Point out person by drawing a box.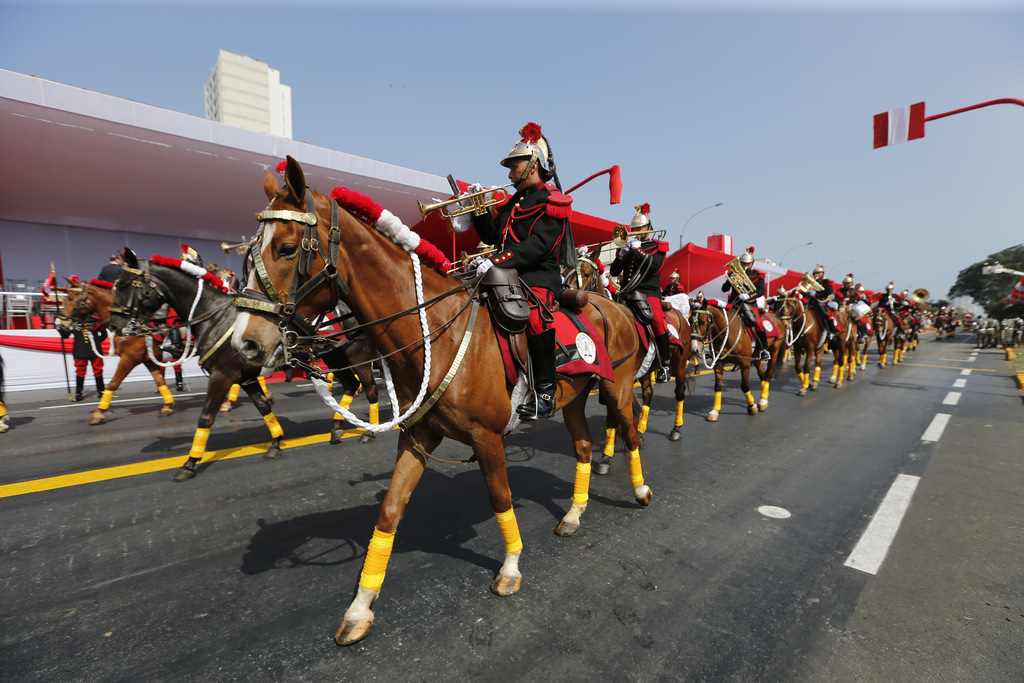
x1=463, y1=129, x2=578, y2=420.
